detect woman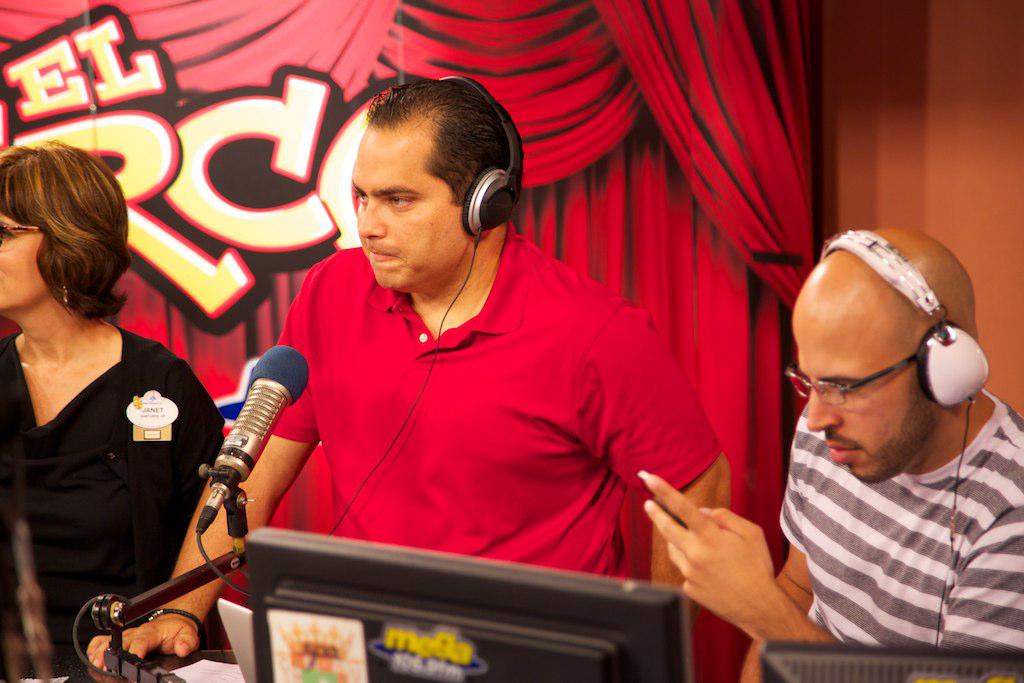
box=[0, 123, 210, 682]
